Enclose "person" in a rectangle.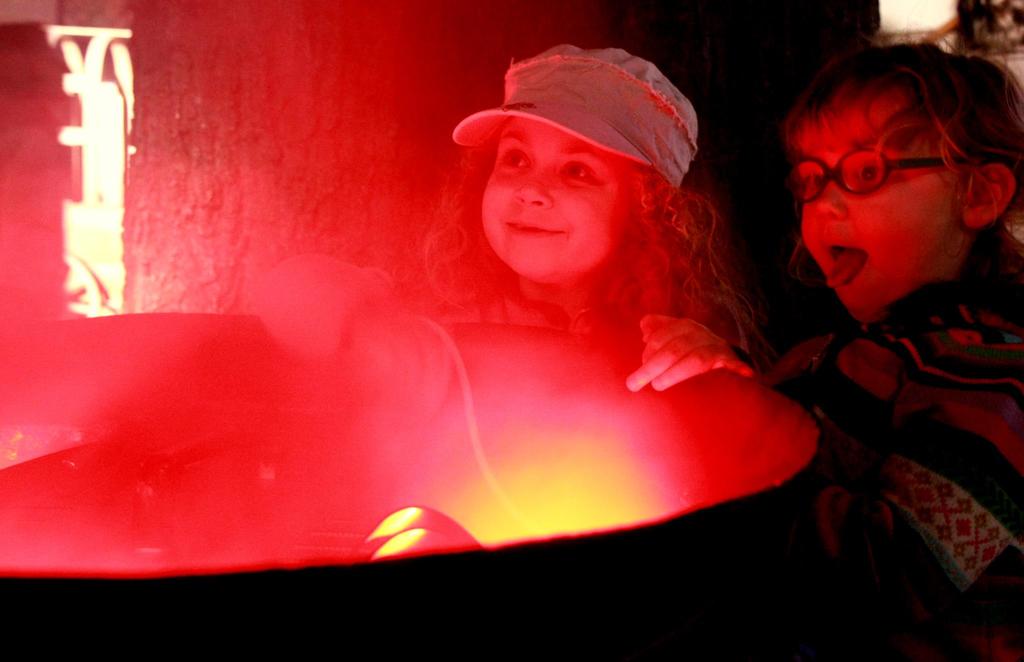
bbox(721, 51, 1023, 606).
